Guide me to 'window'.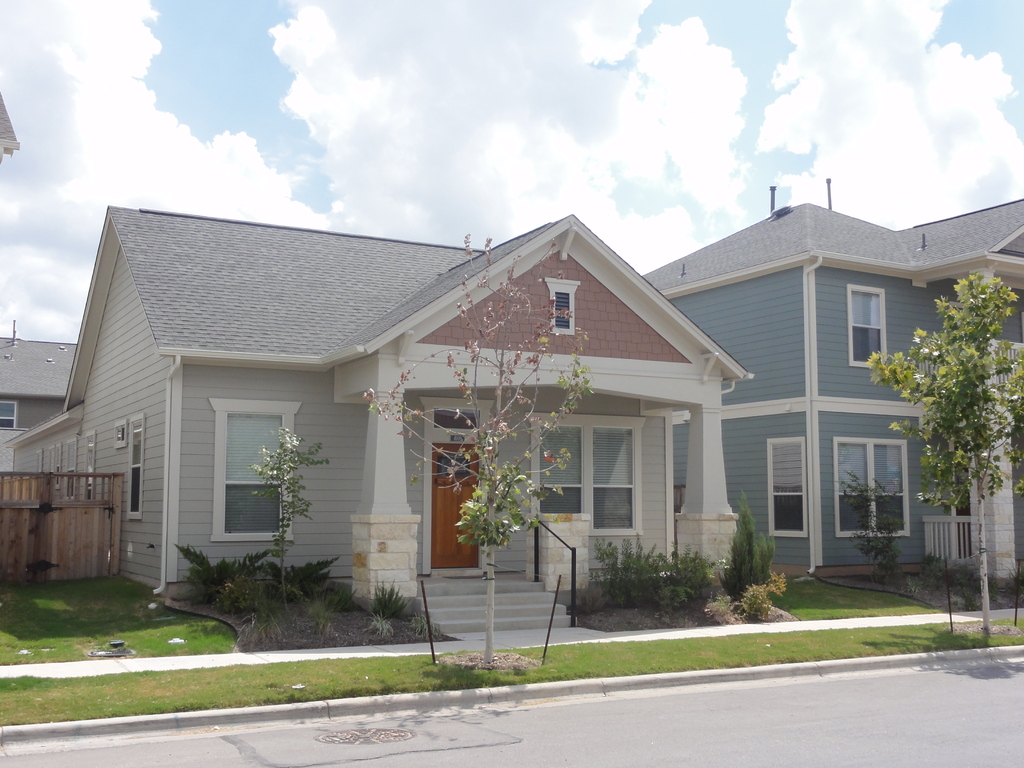
Guidance: l=124, t=415, r=148, b=519.
